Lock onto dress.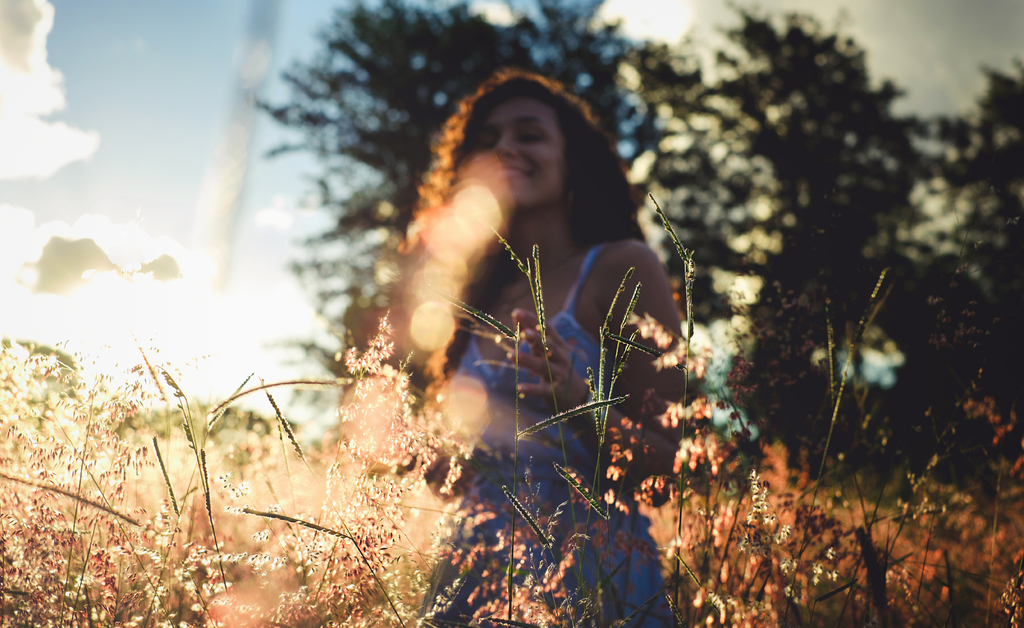
Locked: (417,240,680,627).
